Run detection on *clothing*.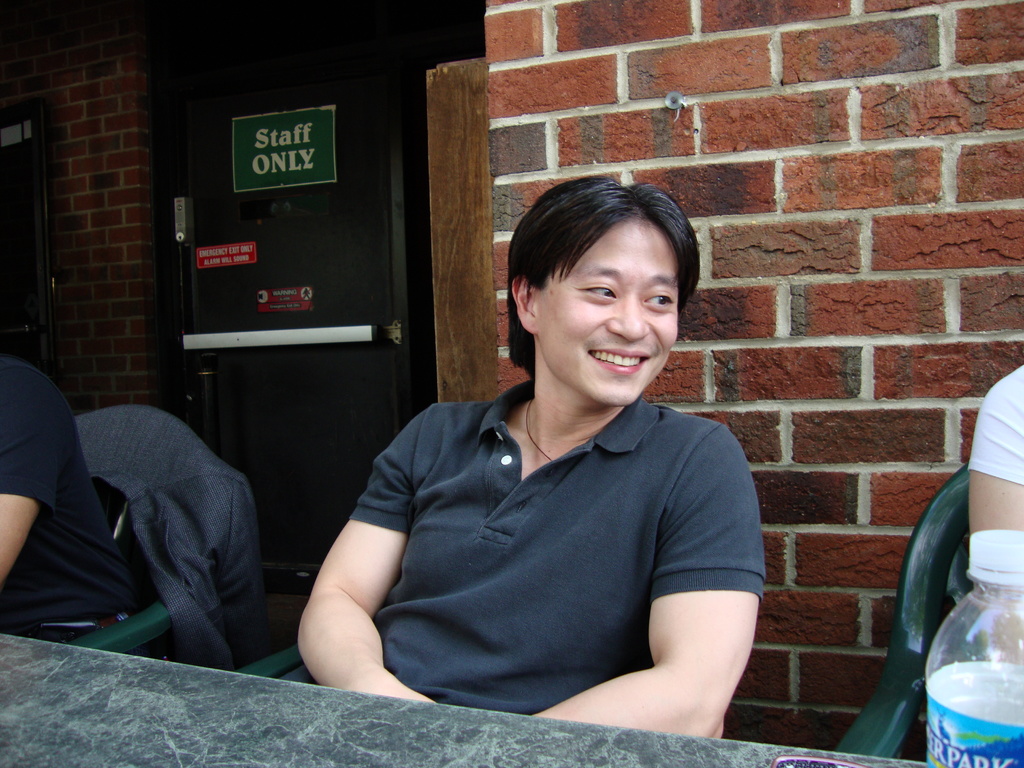
Result: bbox(0, 355, 140, 646).
